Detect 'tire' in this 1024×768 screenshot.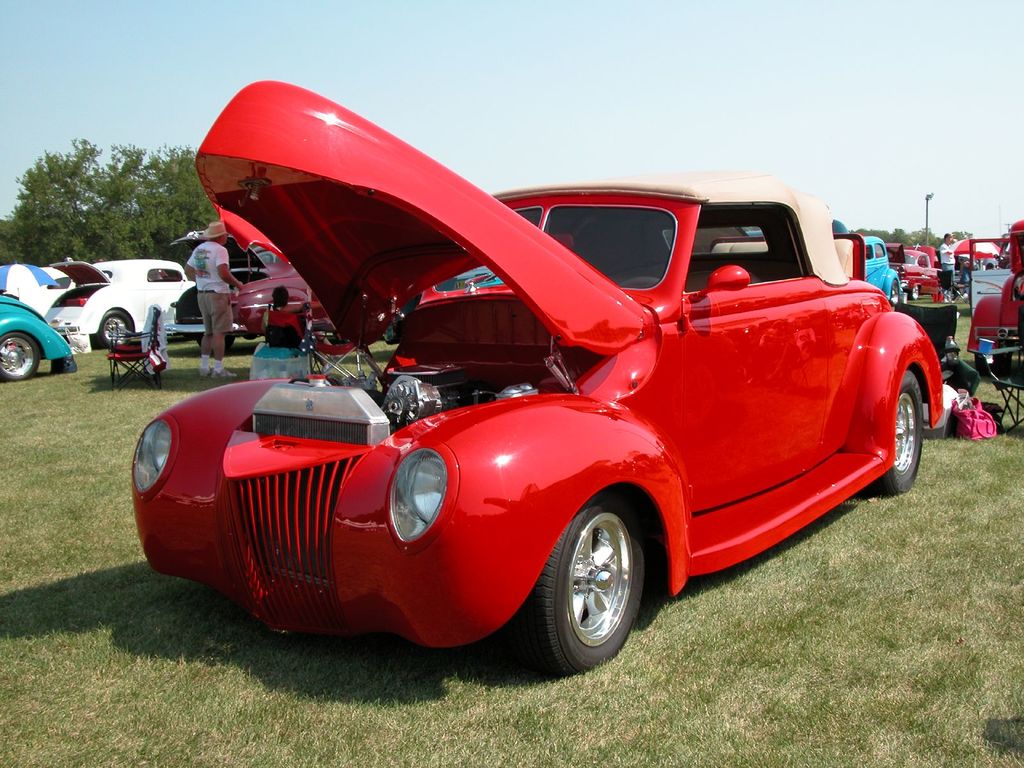
Detection: BBox(909, 282, 919, 303).
